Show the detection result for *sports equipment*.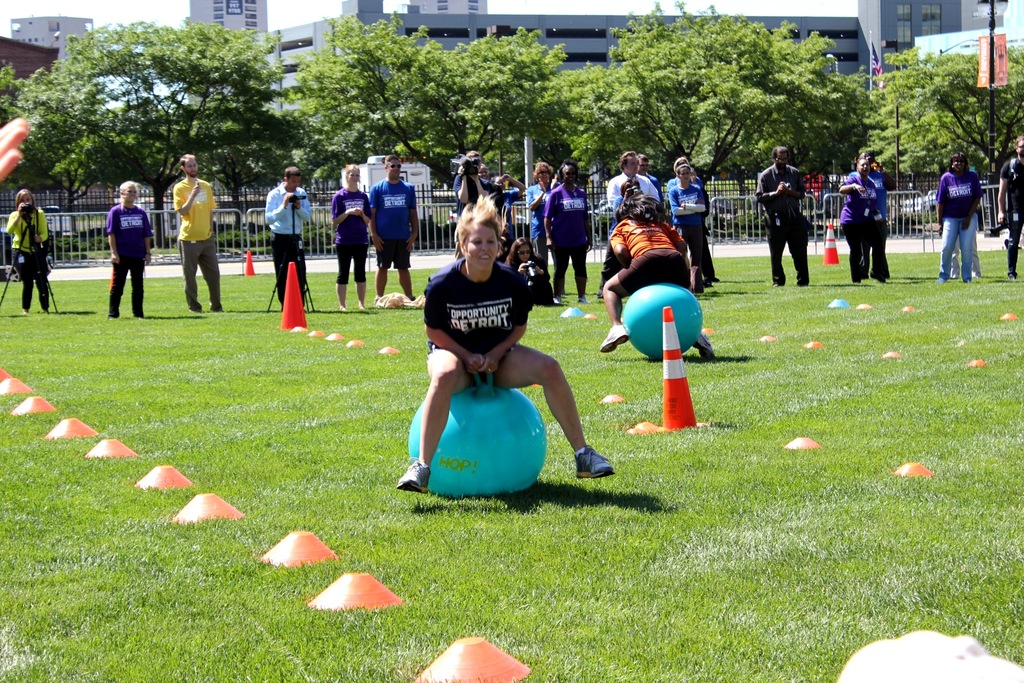
(570,443,618,483).
